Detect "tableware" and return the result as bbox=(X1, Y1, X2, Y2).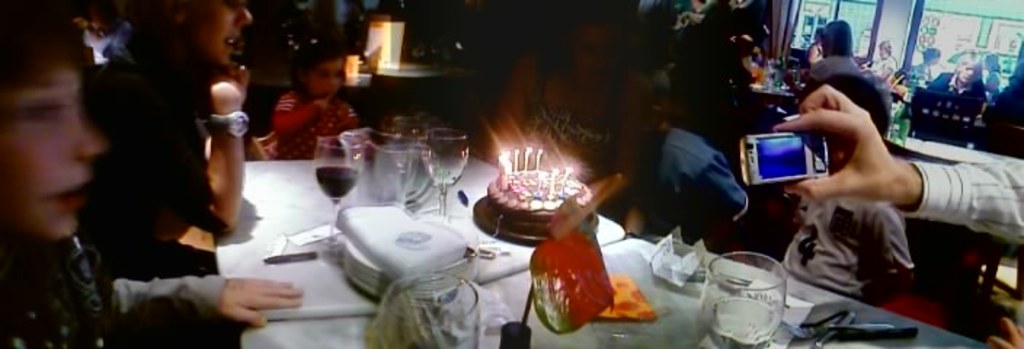
bbox=(361, 268, 486, 348).
